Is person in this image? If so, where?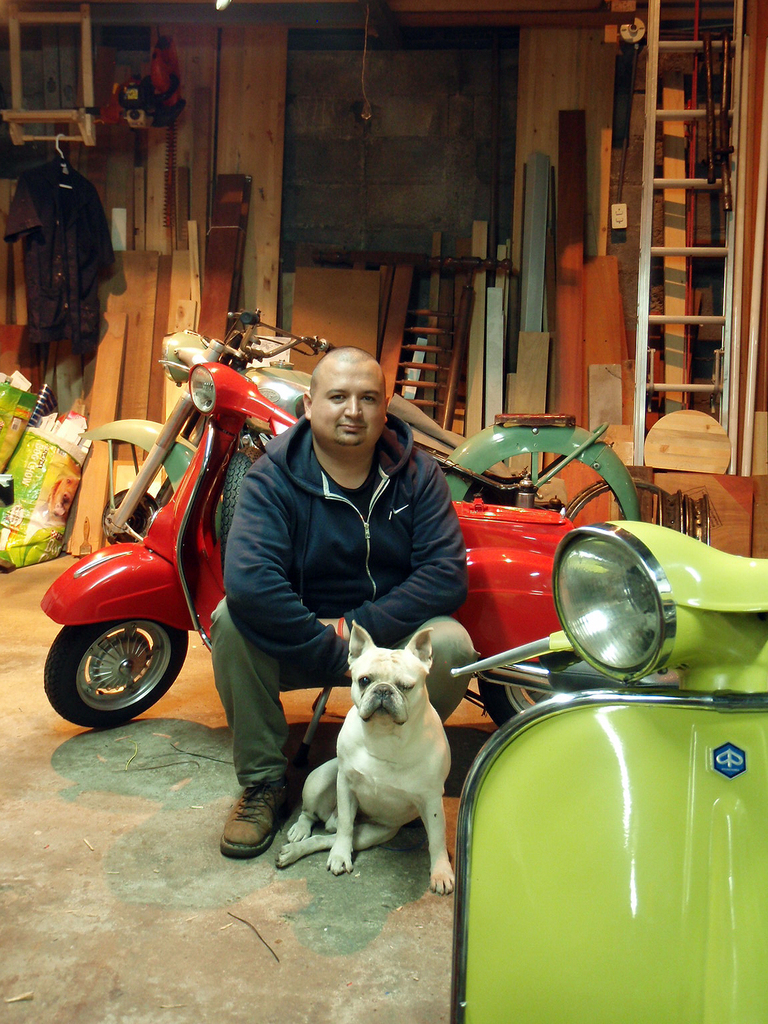
Yes, at [204,346,472,860].
